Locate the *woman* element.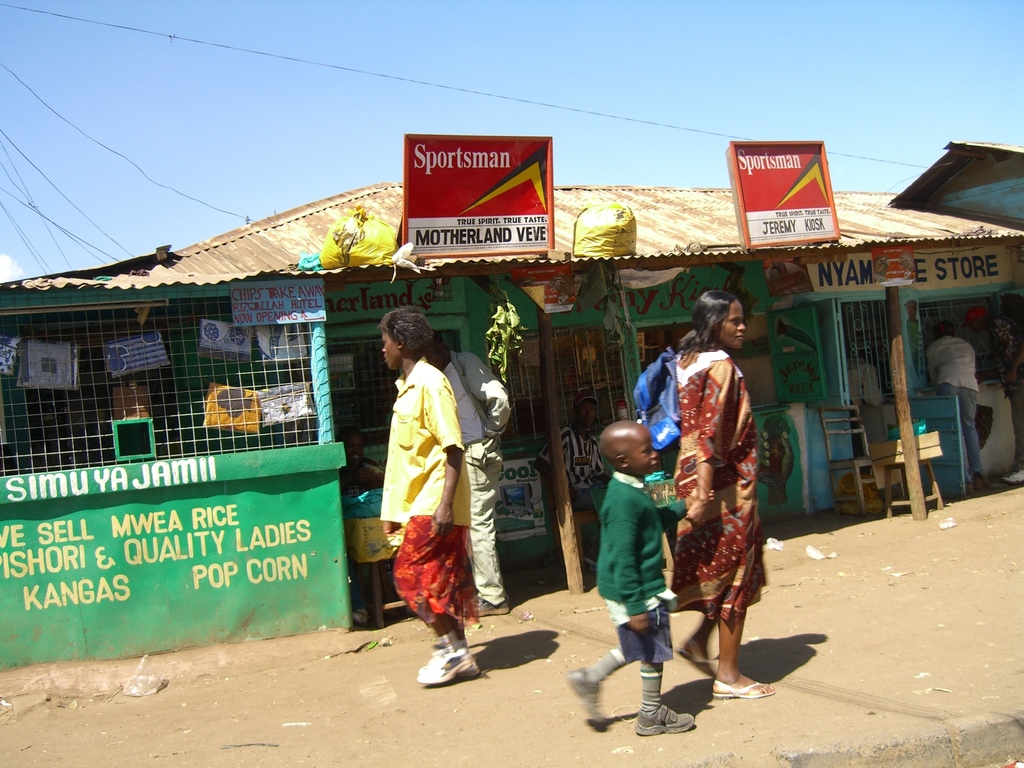
Element bbox: bbox=[663, 293, 777, 718].
